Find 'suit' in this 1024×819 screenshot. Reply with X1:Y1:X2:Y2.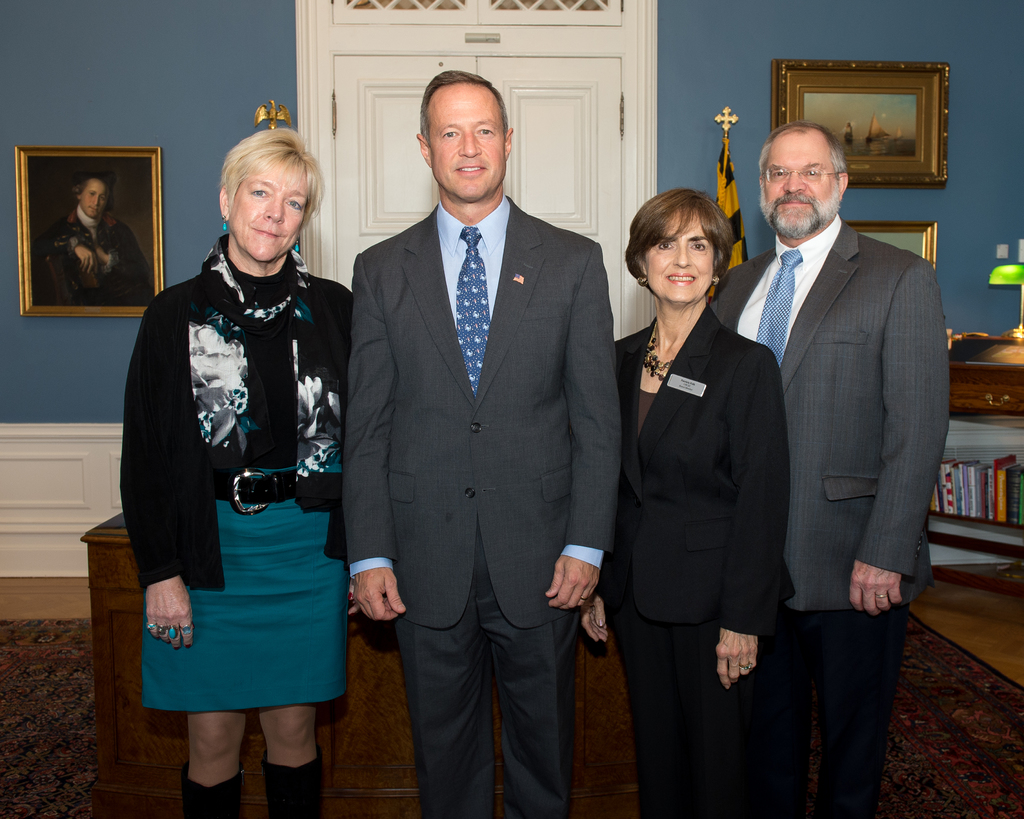
708:212:951:818.
